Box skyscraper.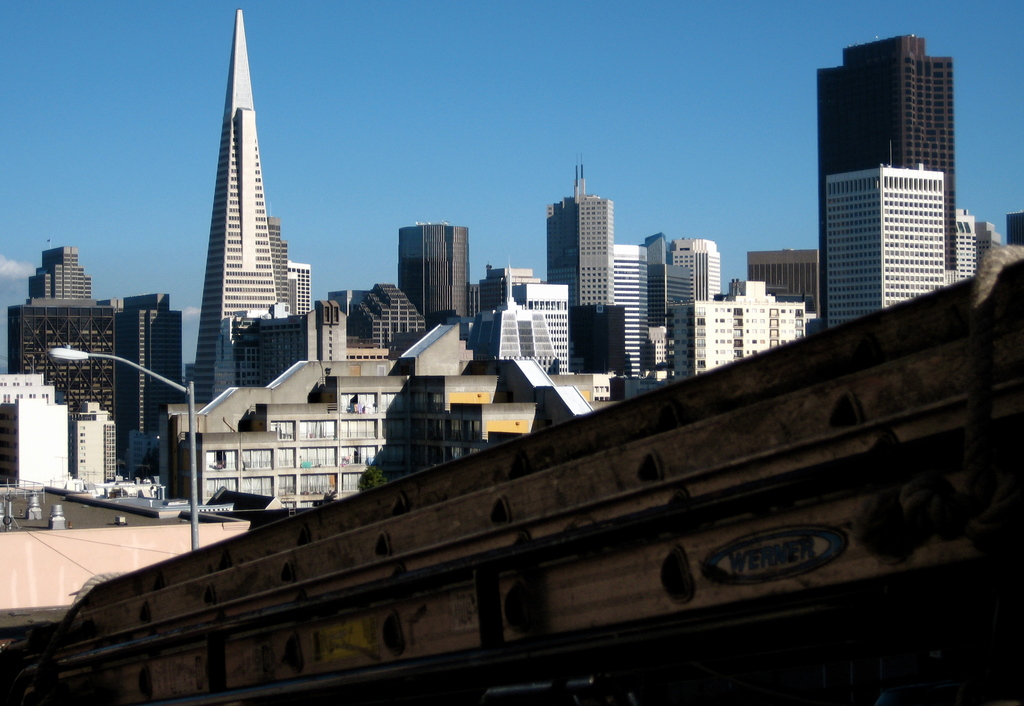
{"x1": 547, "y1": 198, "x2": 614, "y2": 380}.
